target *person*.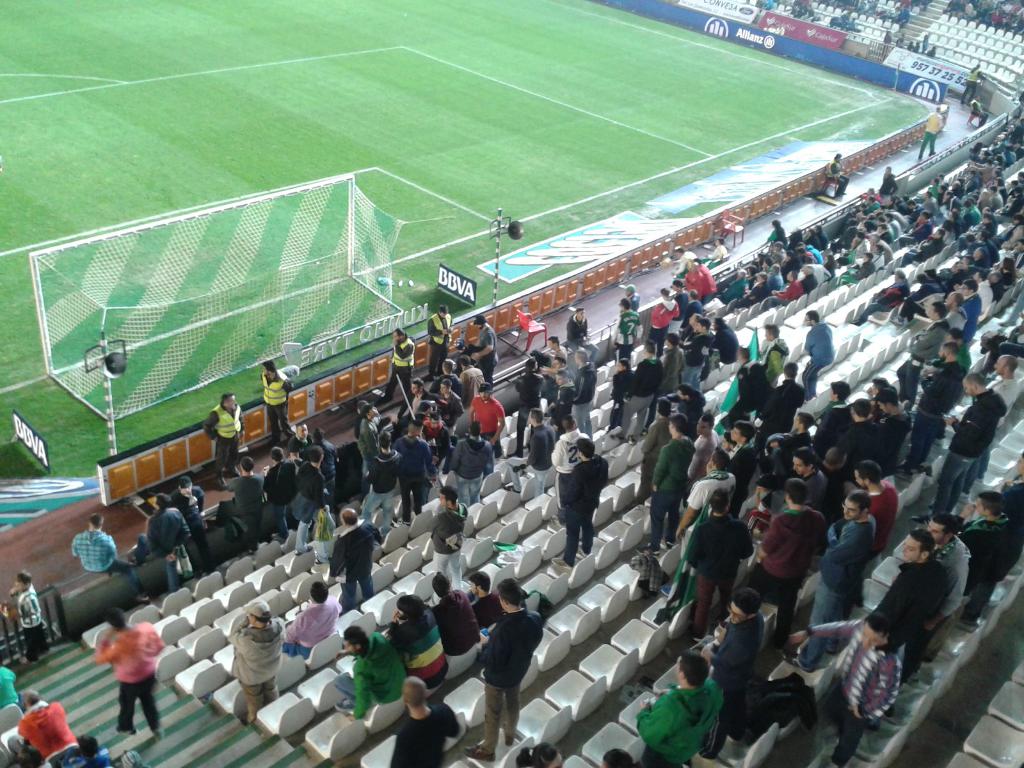
Target region: BBox(465, 374, 501, 454).
